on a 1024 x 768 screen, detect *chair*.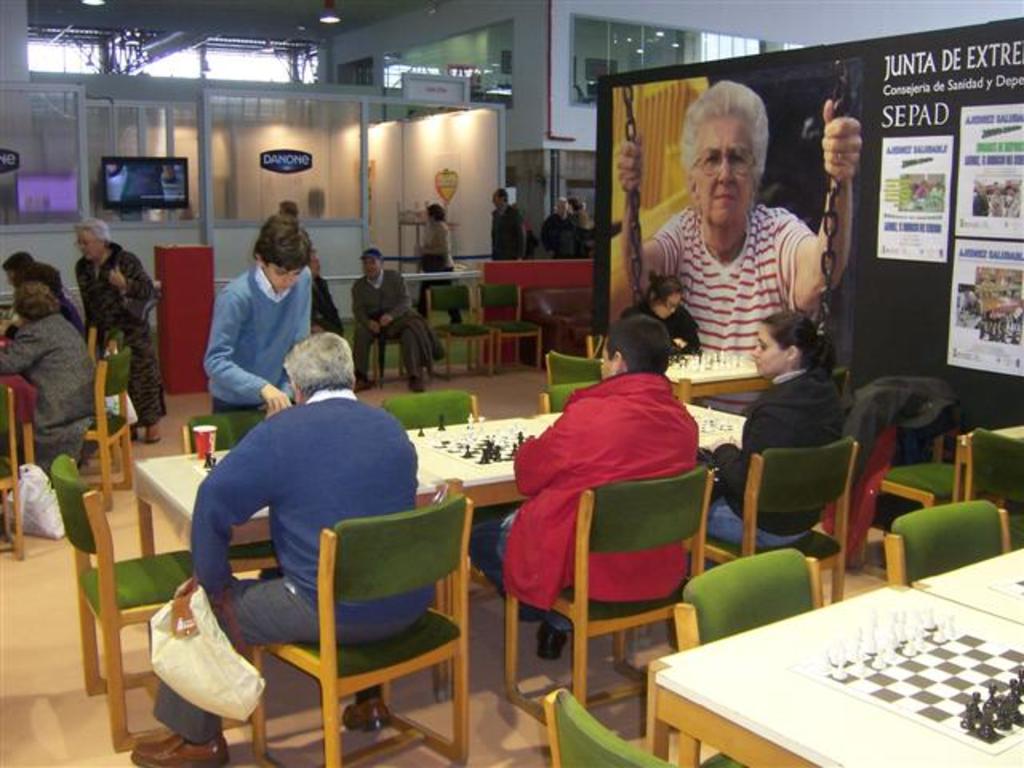
[x1=0, y1=386, x2=26, y2=560].
